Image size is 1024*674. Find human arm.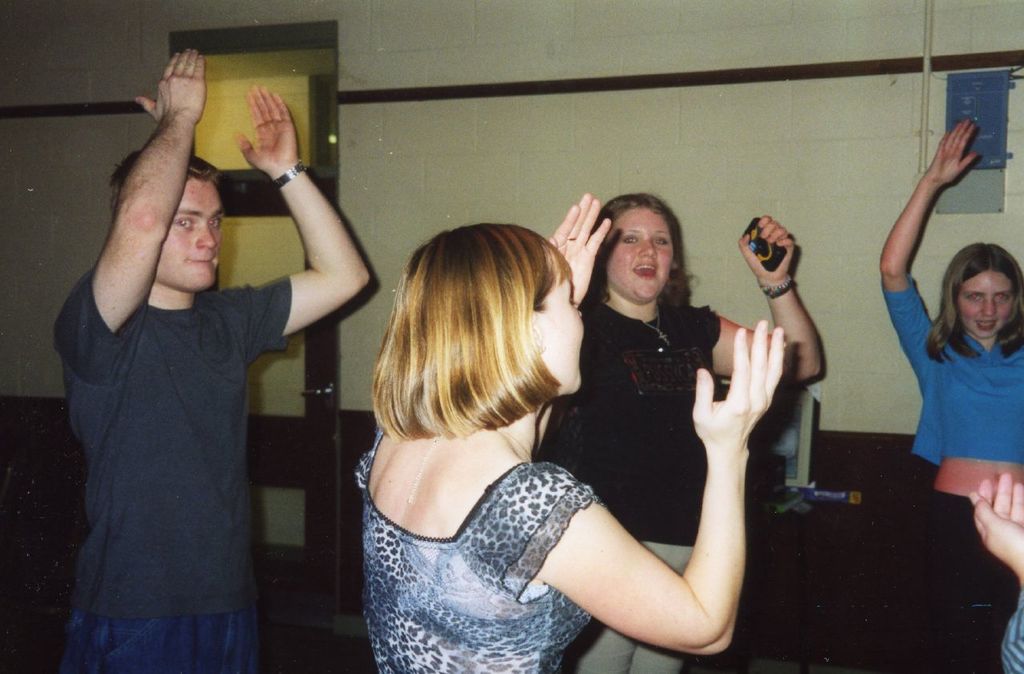
crop(221, 139, 362, 360).
